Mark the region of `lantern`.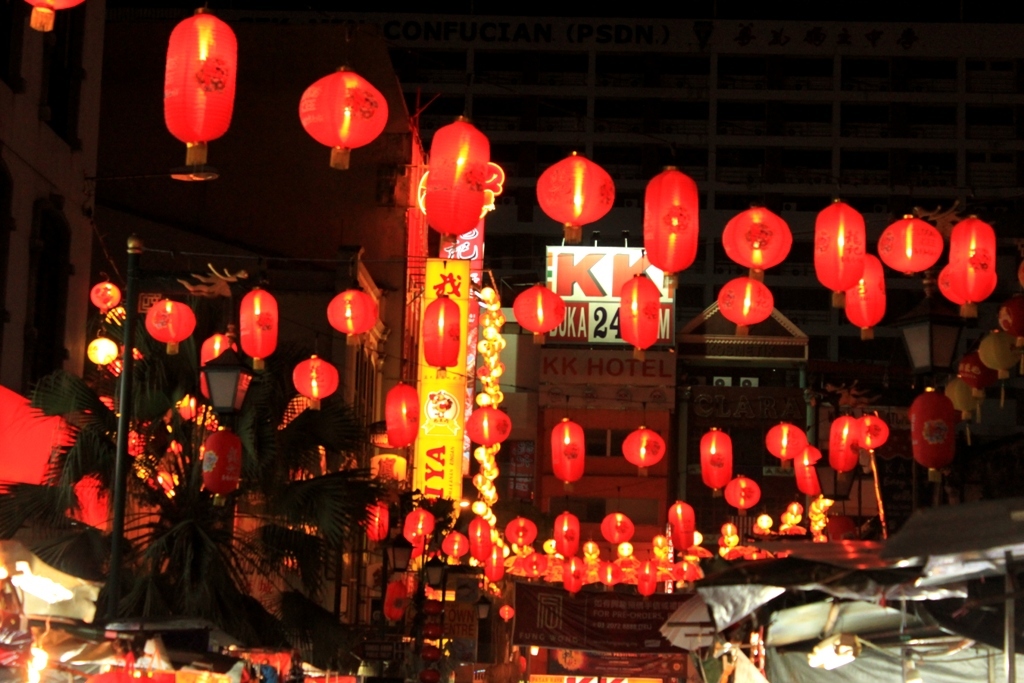
Region: (282, 356, 340, 425).
